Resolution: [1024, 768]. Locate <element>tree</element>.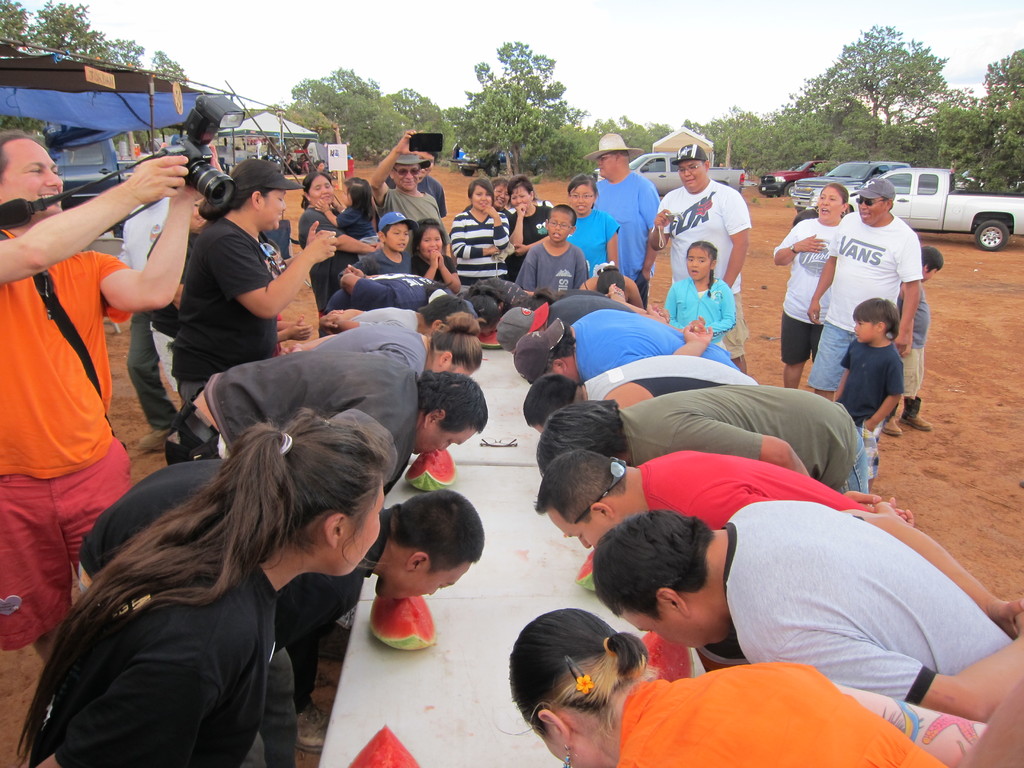
287 66 413 150.
